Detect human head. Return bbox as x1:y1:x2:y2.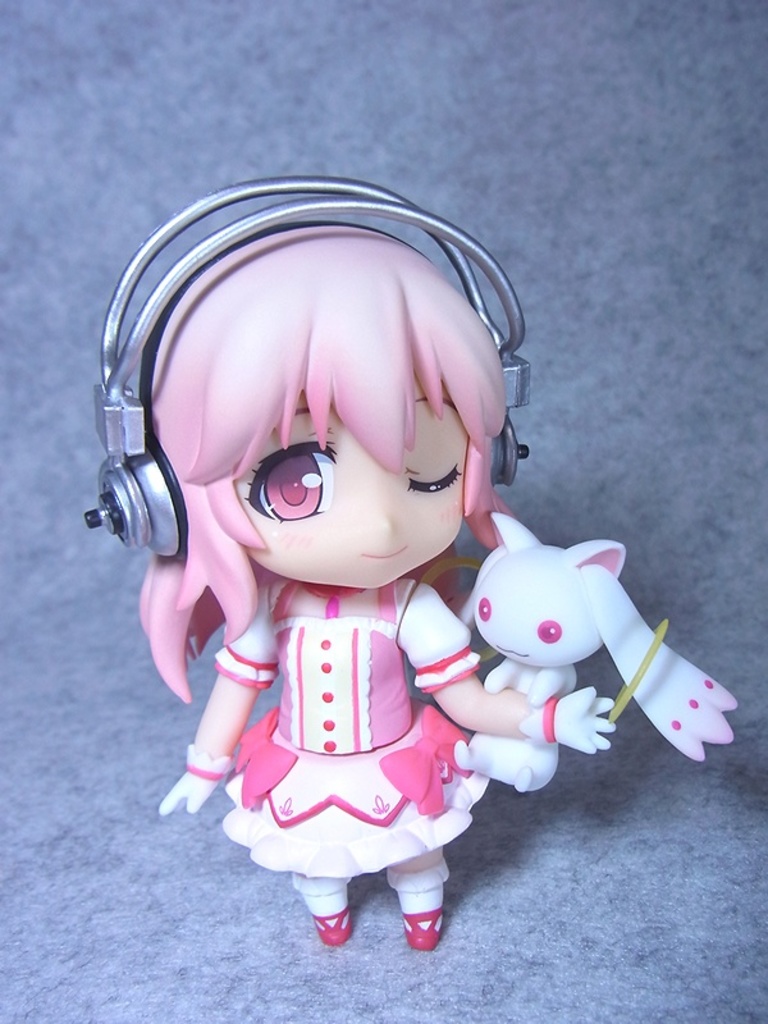
197:188:547:607.
